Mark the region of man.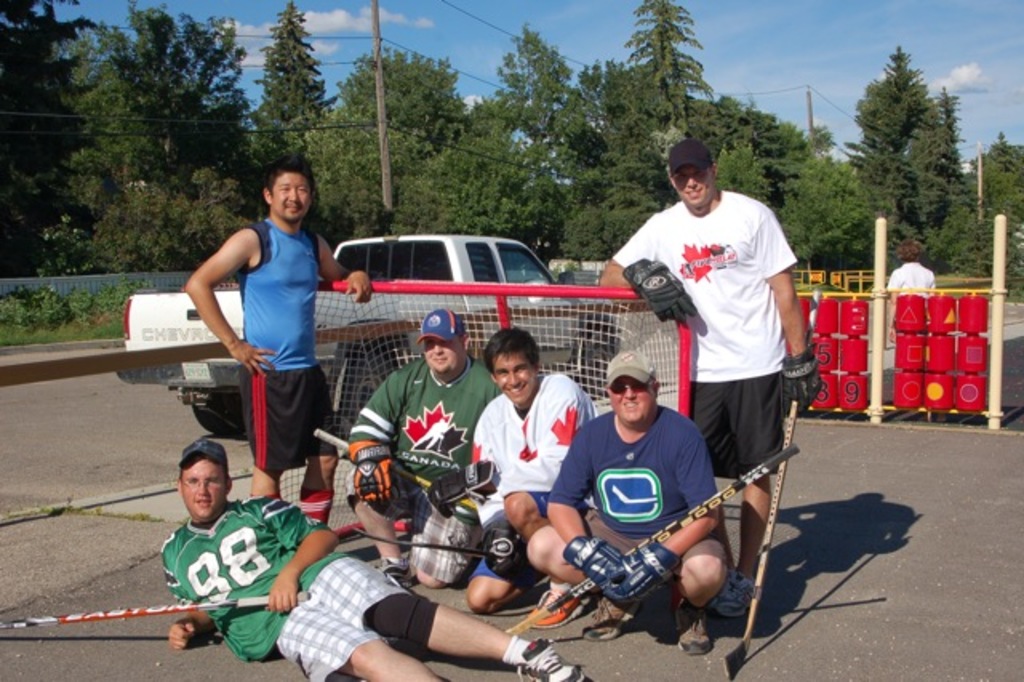
Region: 427, 319, 605, 624.
